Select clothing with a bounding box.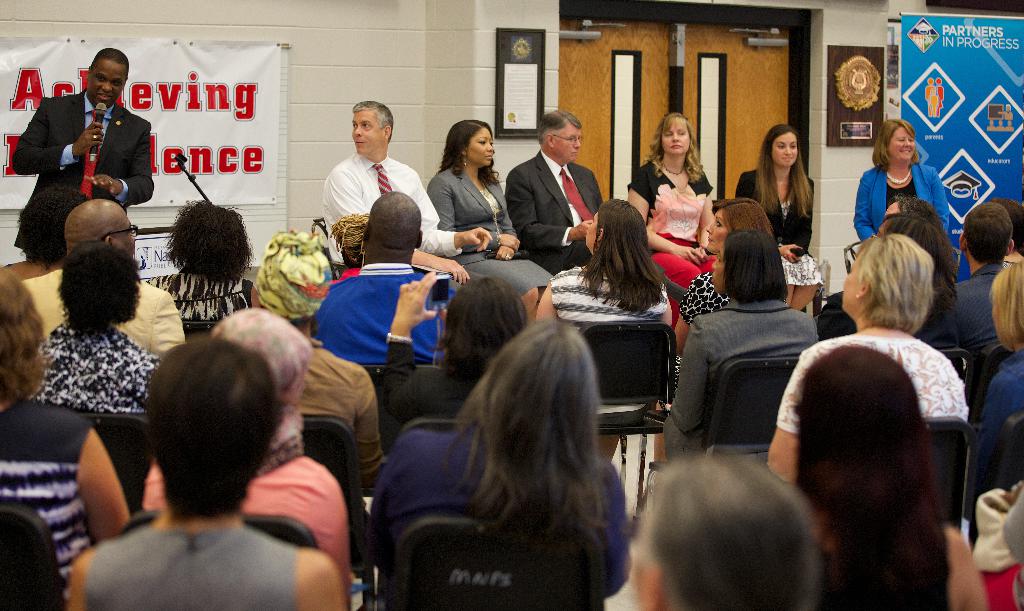
bbox=[778, 329, 972, 443].
